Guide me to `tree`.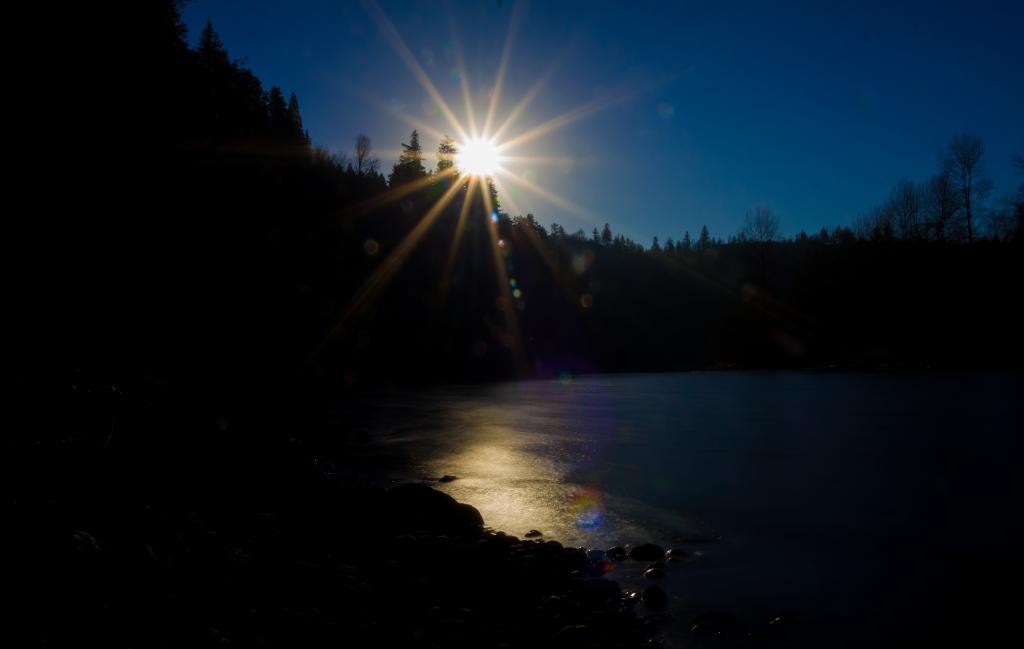
Guidance: locate(354, 133, 376, 185).
